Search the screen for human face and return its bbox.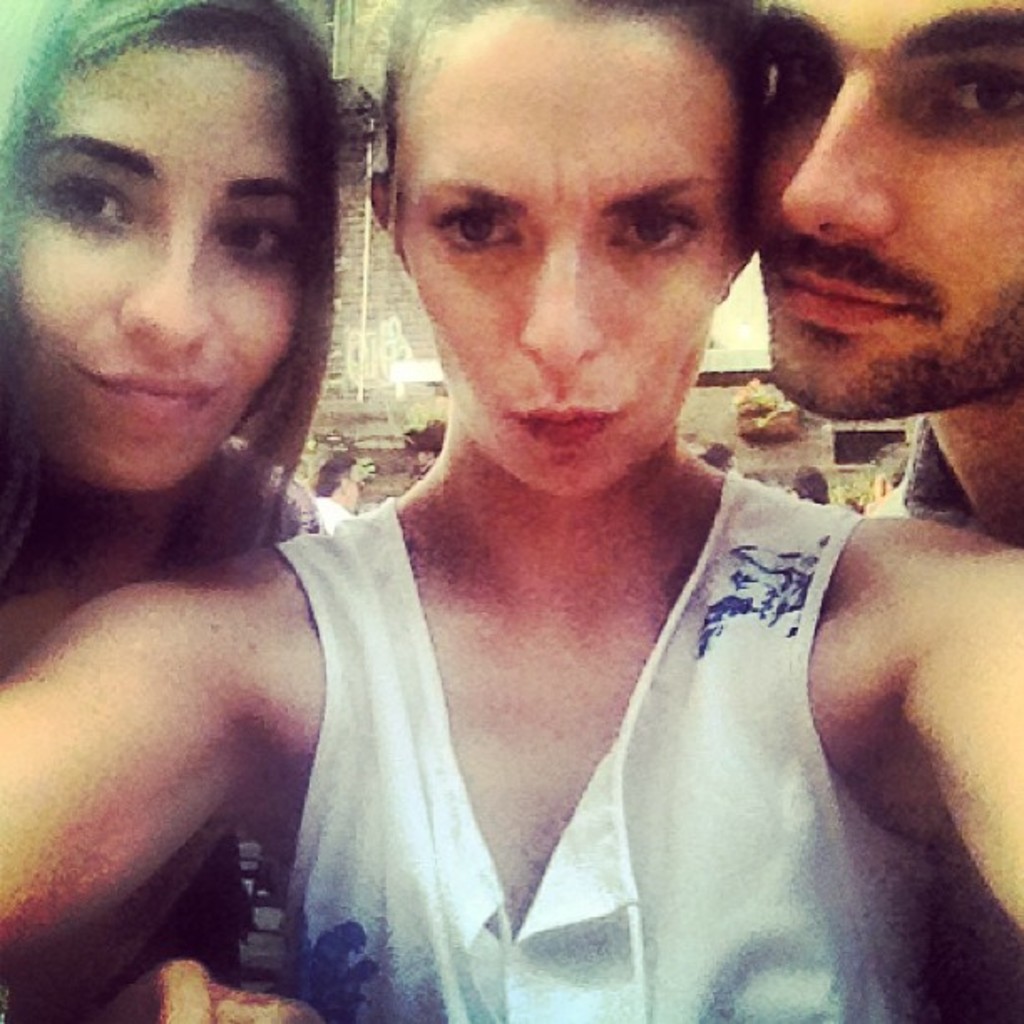
Found: <region>28, 57, 306, 495</region>.
